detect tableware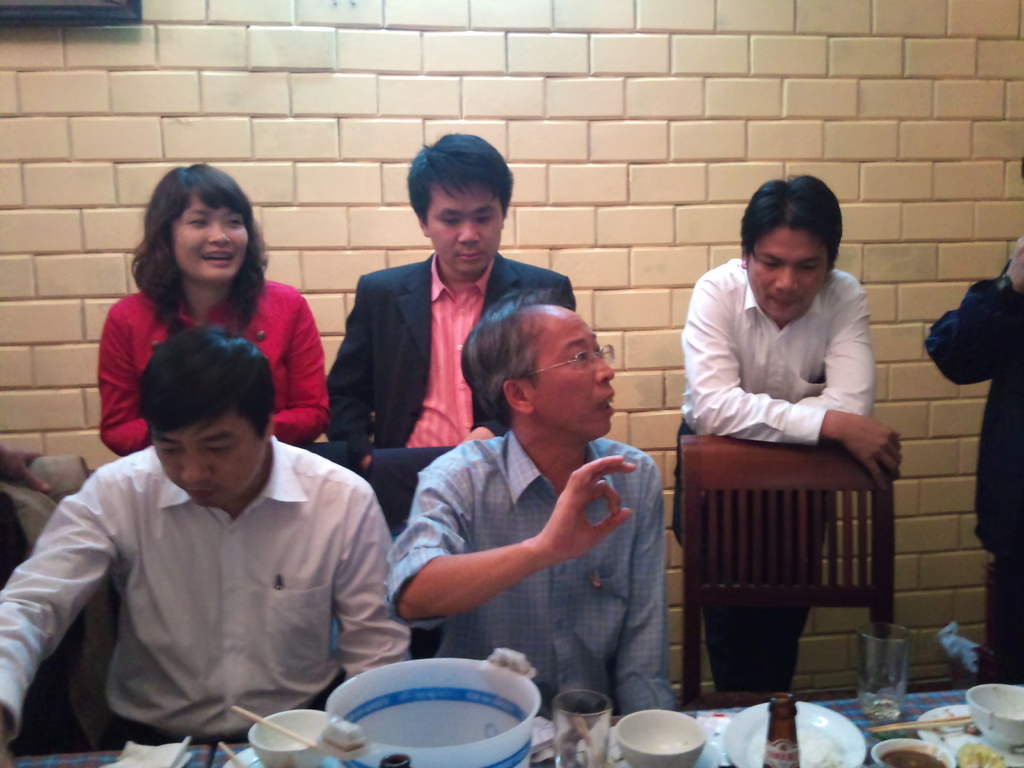
{"left": 721, "top": 709, "right": 863, "bottom": 767}
